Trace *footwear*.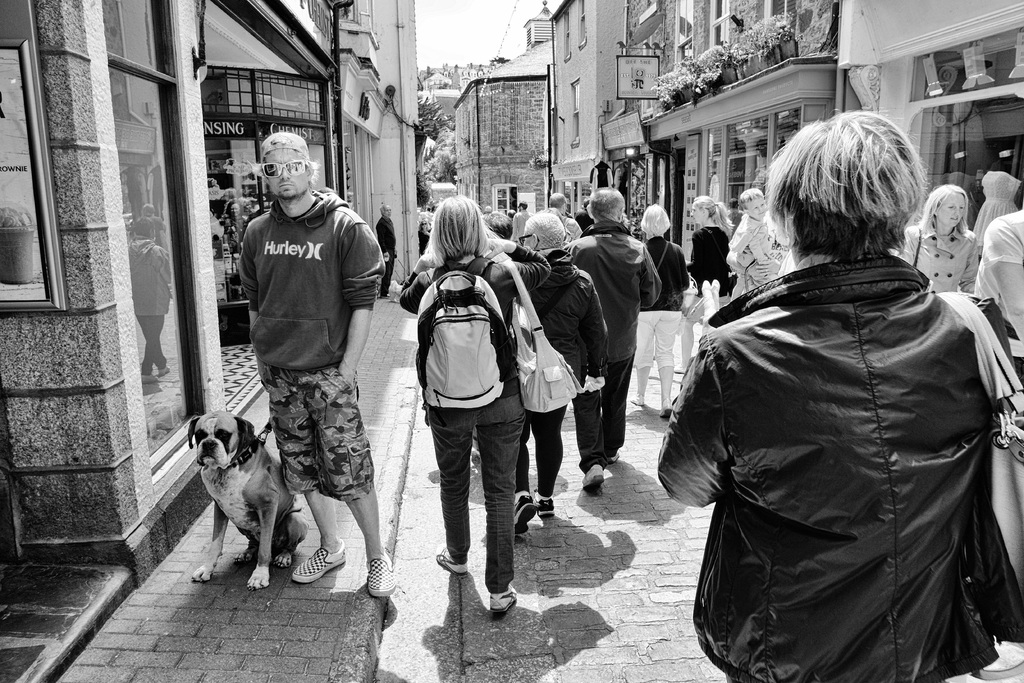
Traced to [x1=607, y1=450, x2=621, y2=463].
